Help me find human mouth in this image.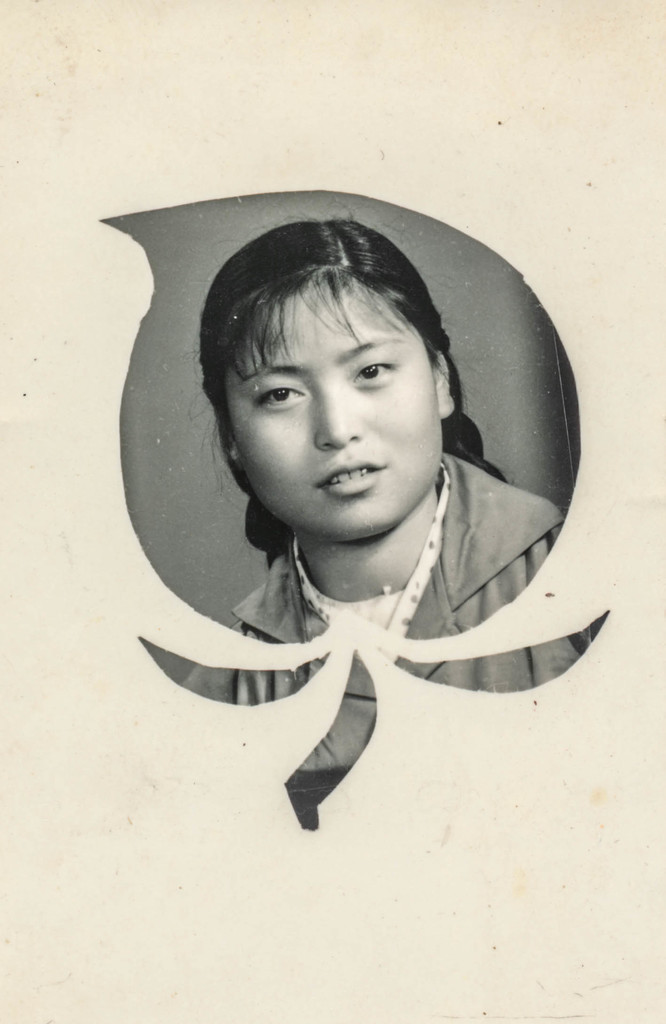
Found it: [316,450,383,504].
